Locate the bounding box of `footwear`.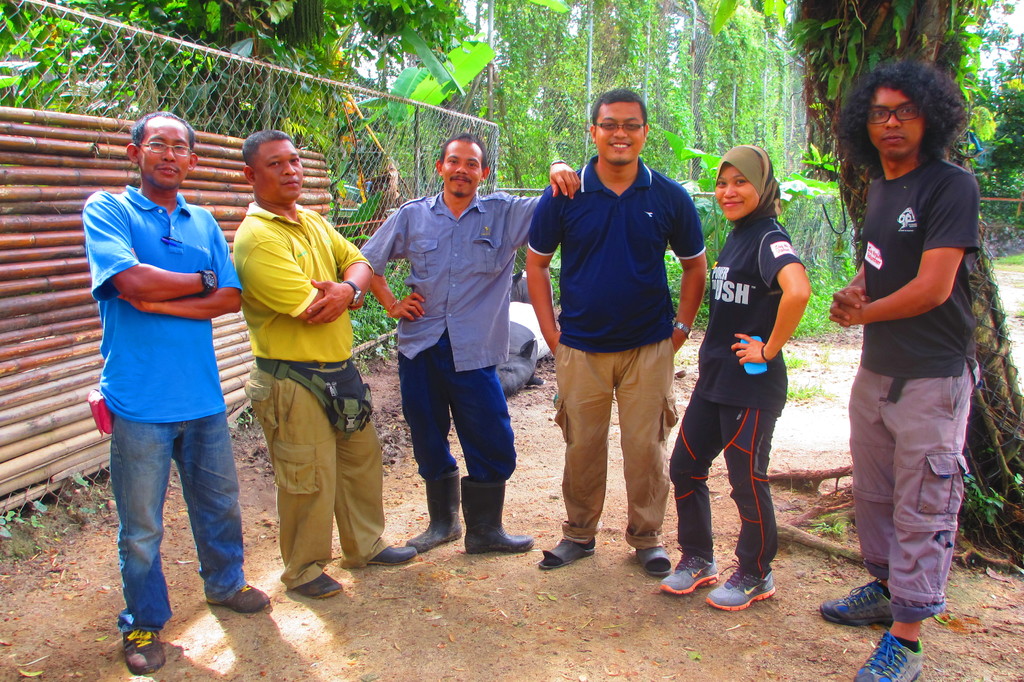
Bounding box: select_region(292, 573, 344, 601).
